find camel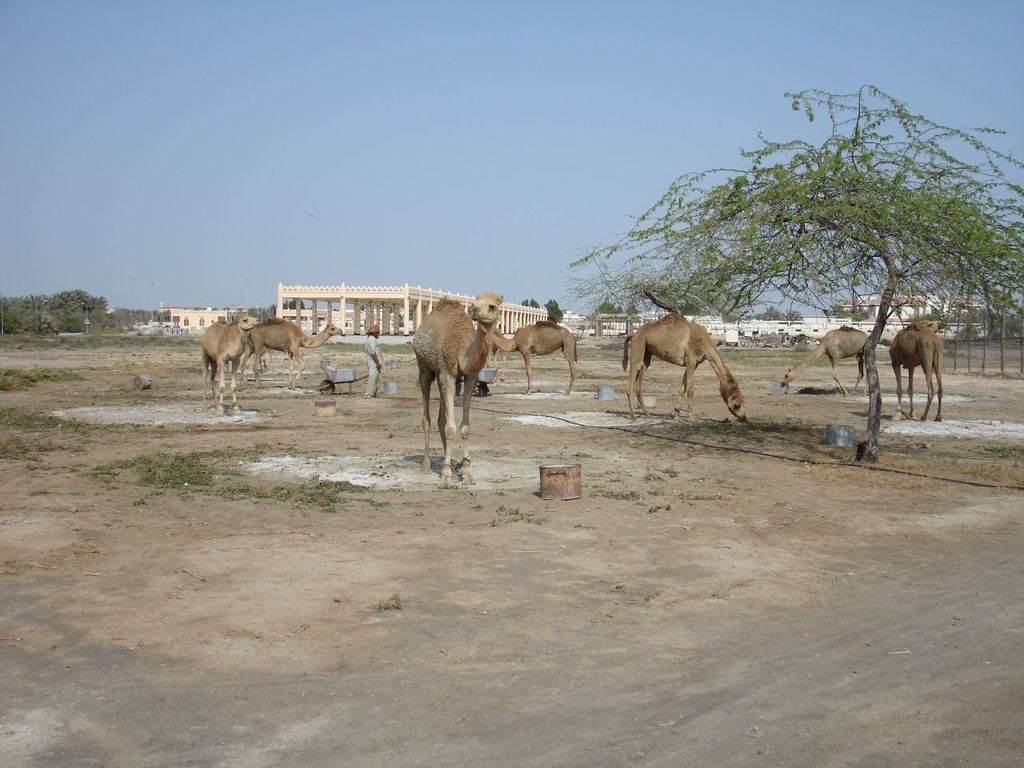
pyautogui.locateOnScreen(241, 316, 346, 390)
